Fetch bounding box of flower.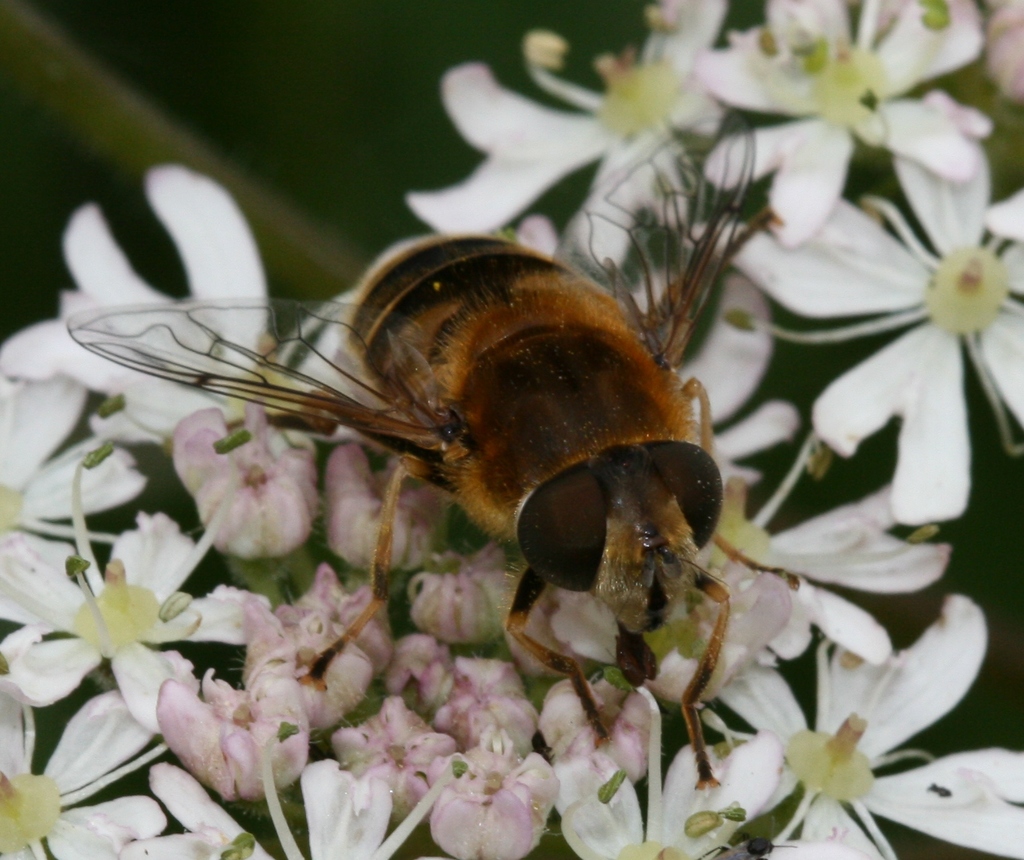
Bbox: <region>734, 135, 1023, 527</region>.
